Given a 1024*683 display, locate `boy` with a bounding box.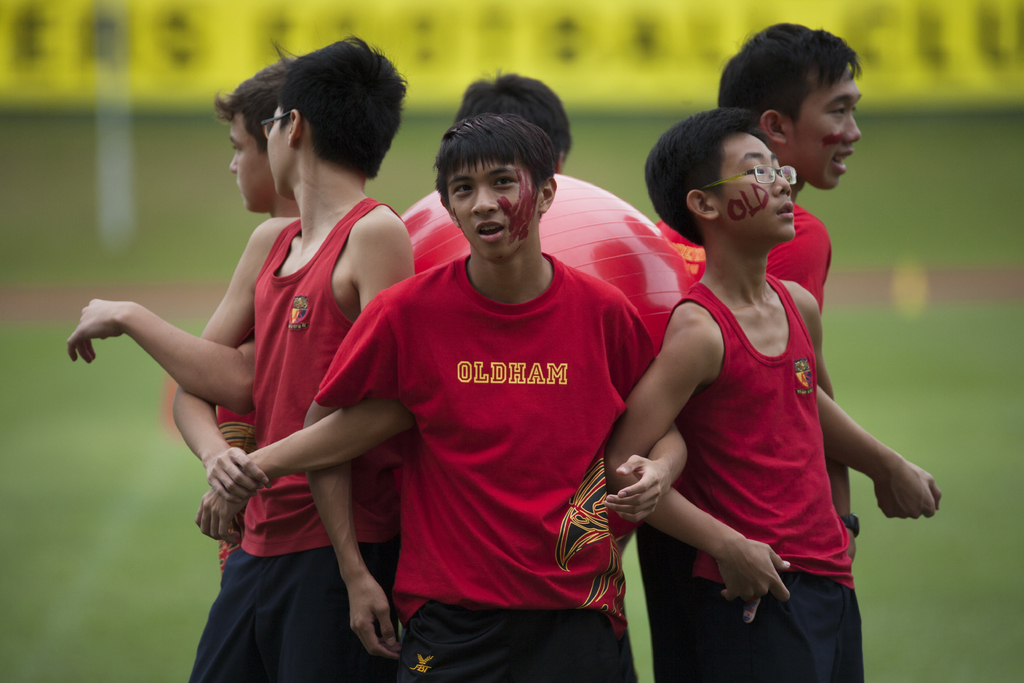
Located: l=607, t=103, r=869, b=682.
